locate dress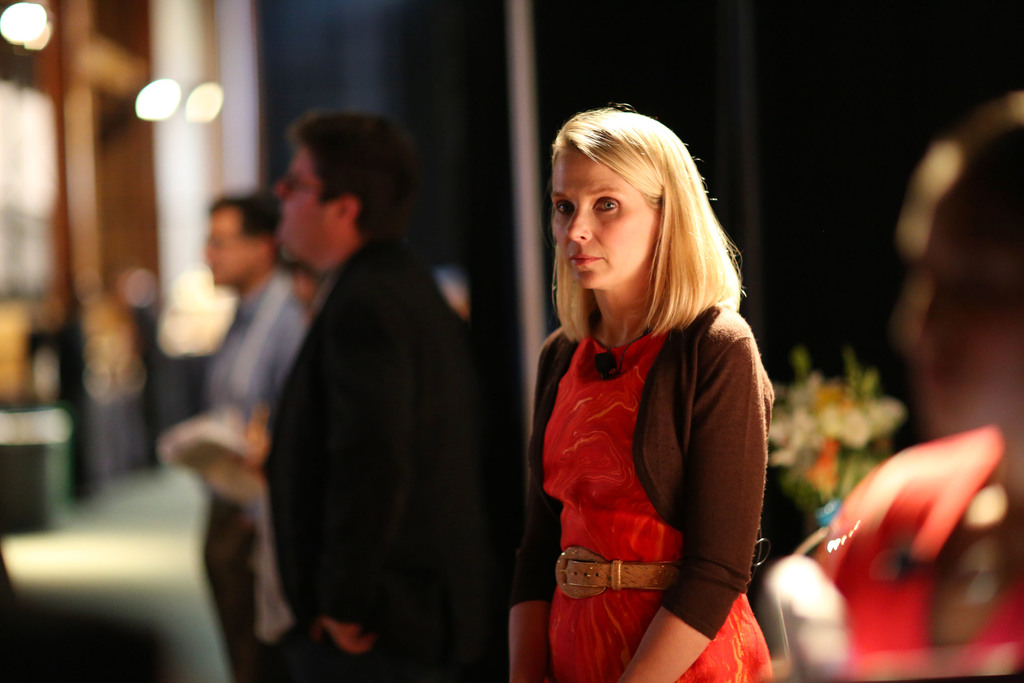
bbox=(541, 327, 774, 682)
